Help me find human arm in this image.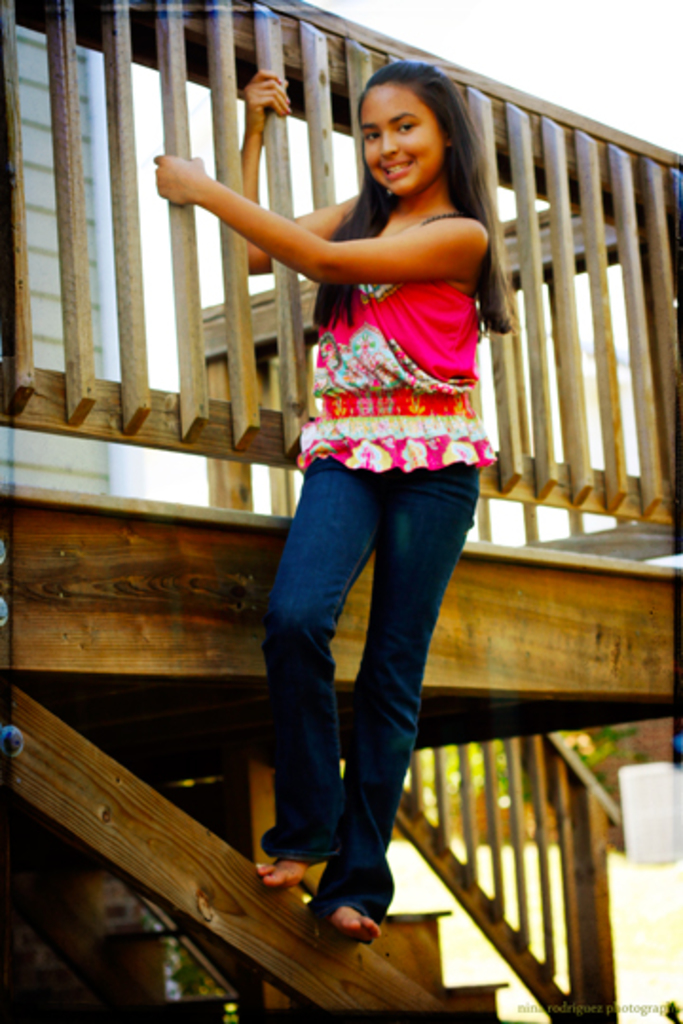
Found it: 230 55 370 277.
